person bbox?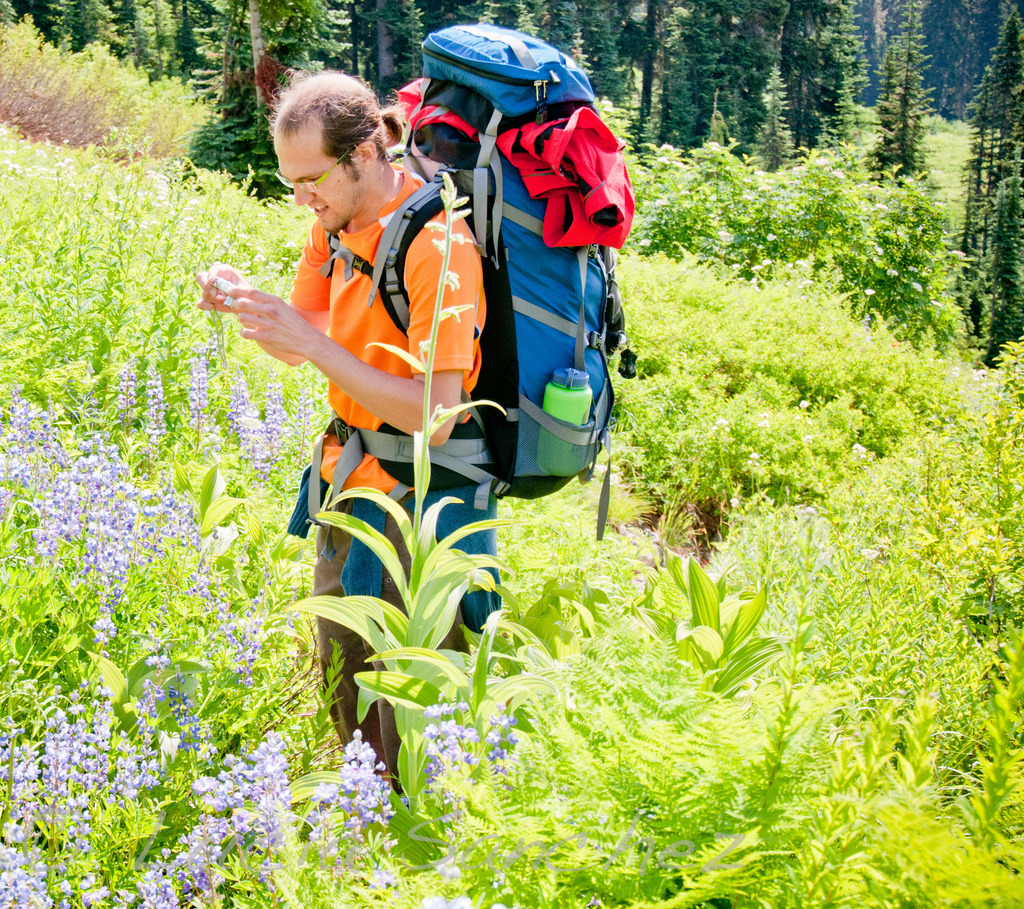
233/35/630/773
